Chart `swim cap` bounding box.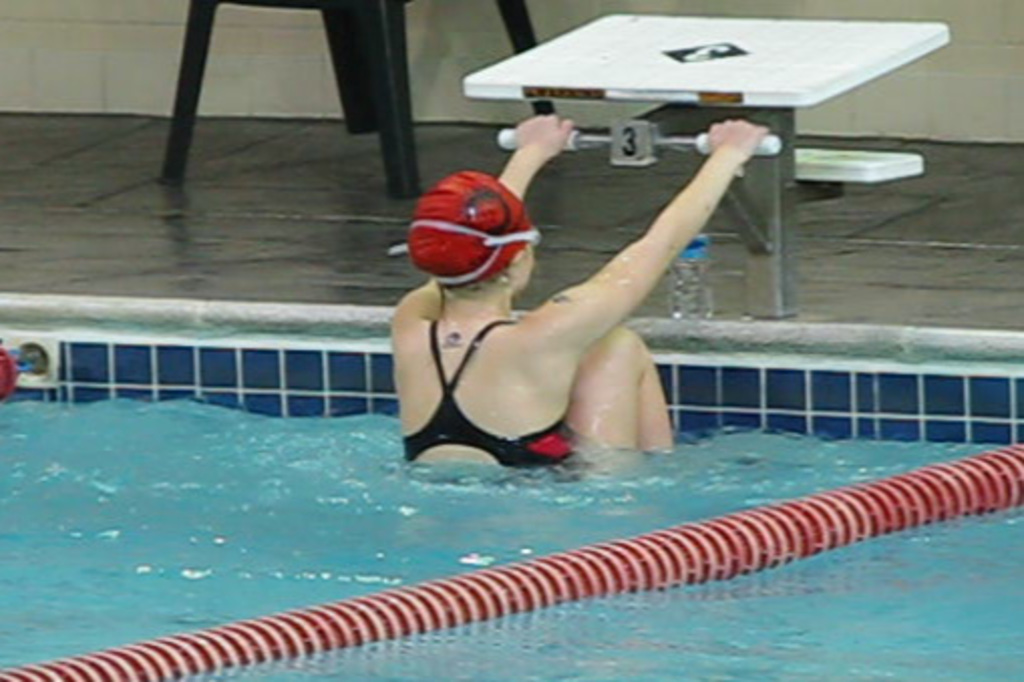
Charted: [x1=408, y1=173, x2=531, y2=286].
